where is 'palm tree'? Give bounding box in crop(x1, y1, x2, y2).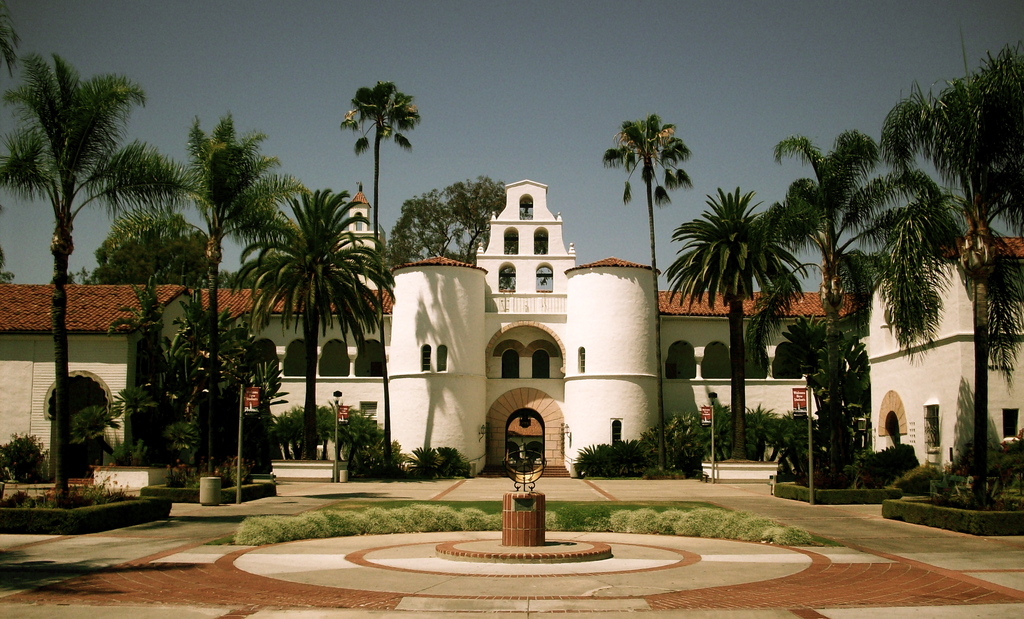
crop(11, 55, 131, 470).
